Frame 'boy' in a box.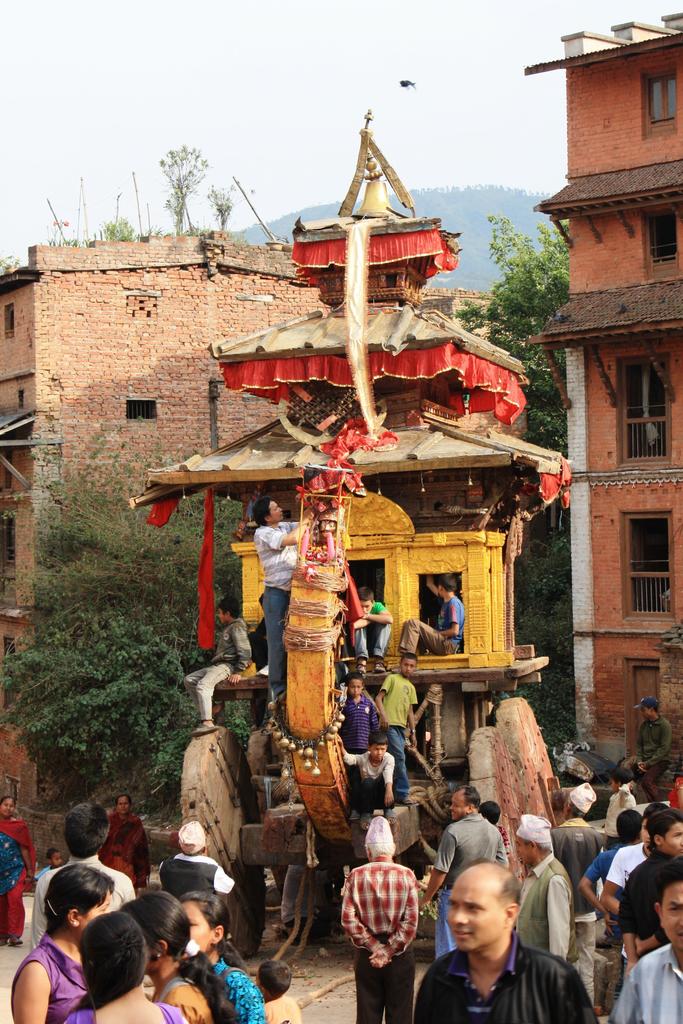
182,596,254,738.
